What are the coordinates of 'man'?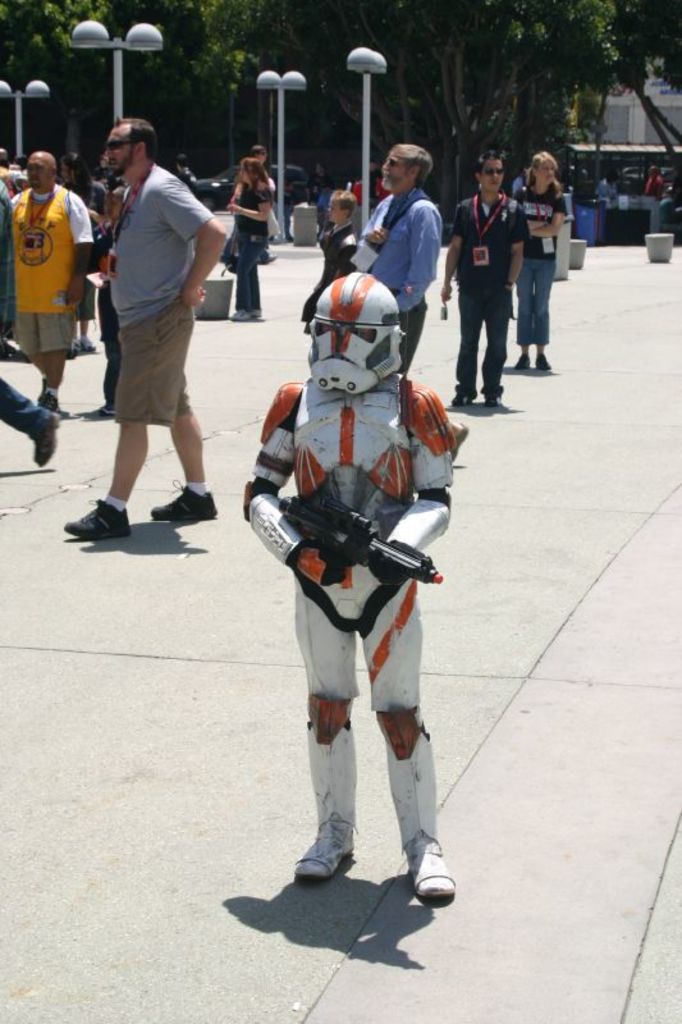
box(82, 111, 232, 553).
